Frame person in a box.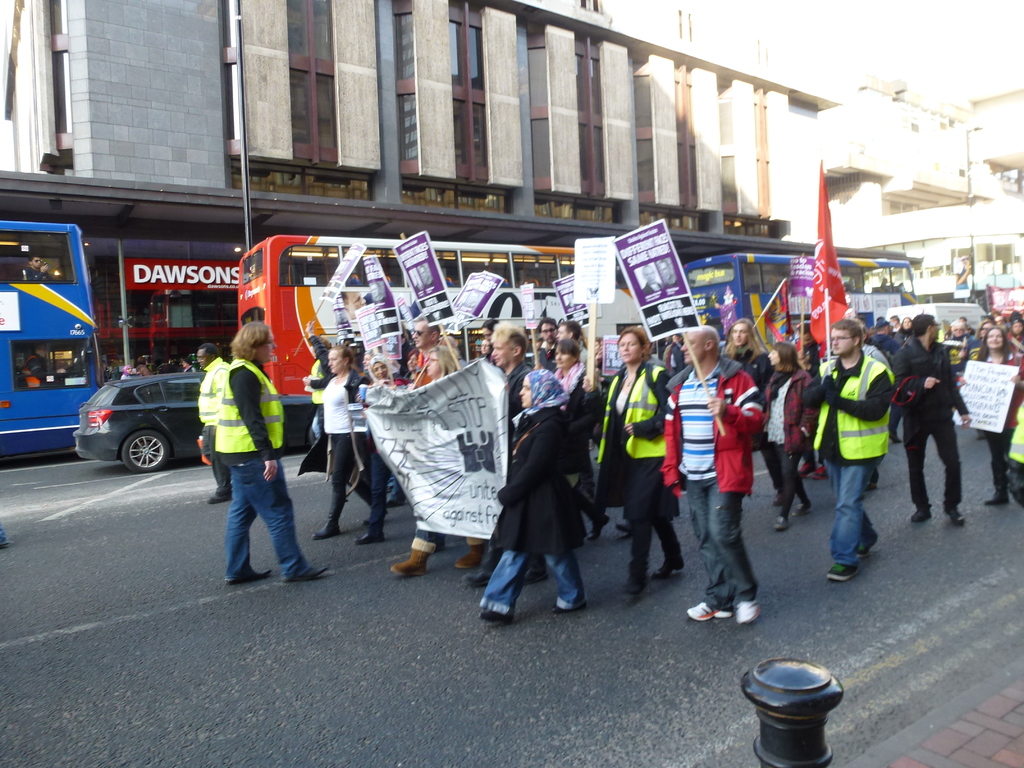
detection(397, 335, 492, 581).
